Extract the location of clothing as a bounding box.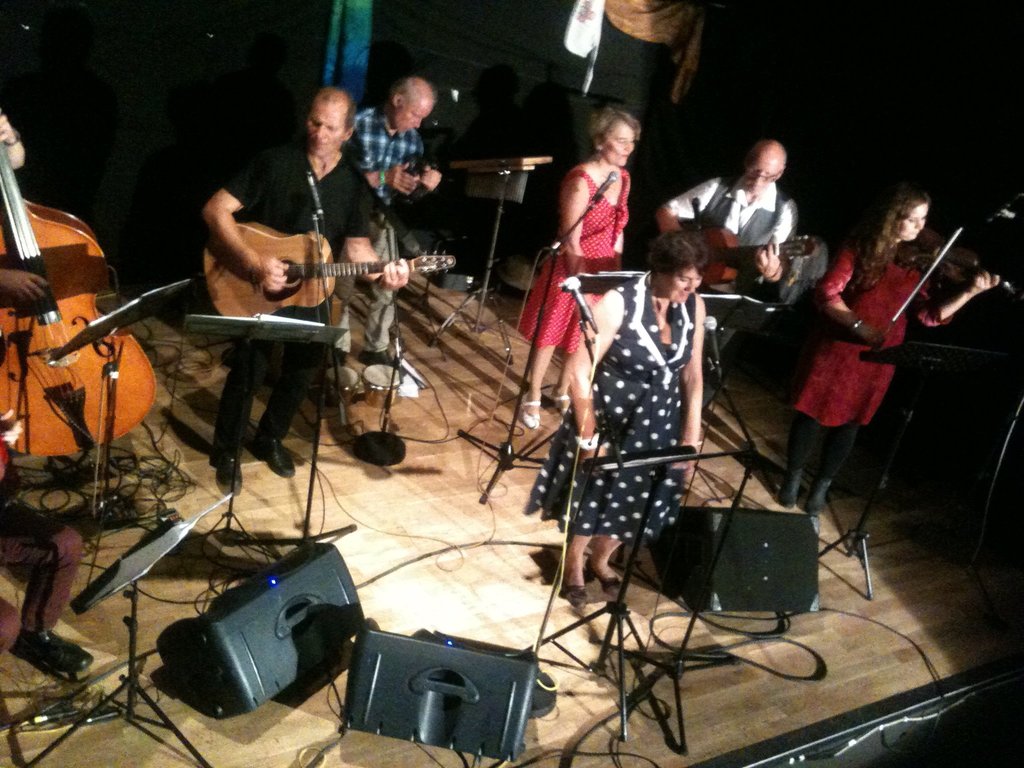
bbox=[216, 117, 395, 465].
